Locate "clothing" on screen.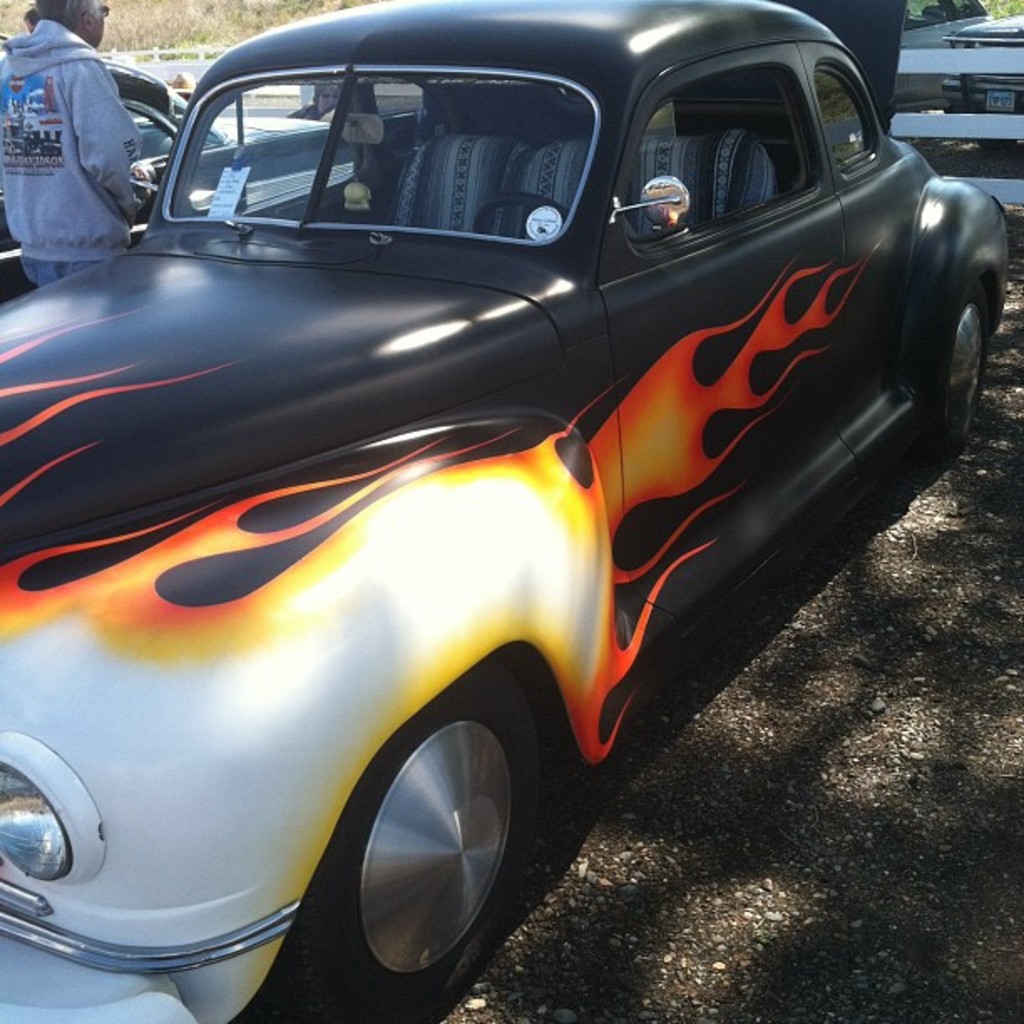
On screen at bbox(7, 0, 167, 259).
